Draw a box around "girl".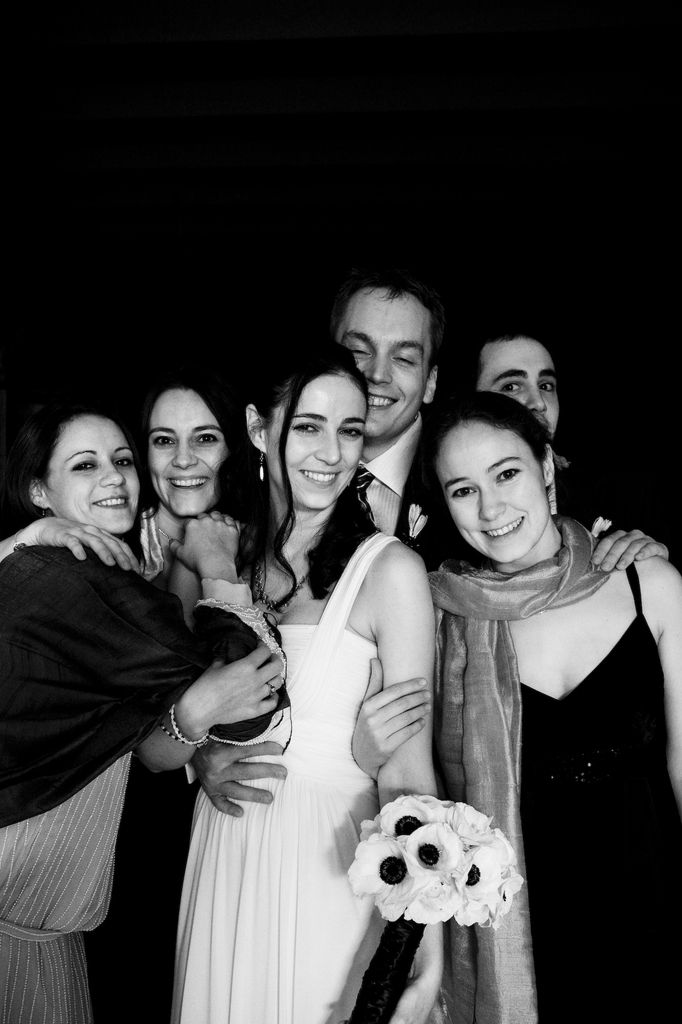
x1=134 y1=389 x2=265 y2=1023.
